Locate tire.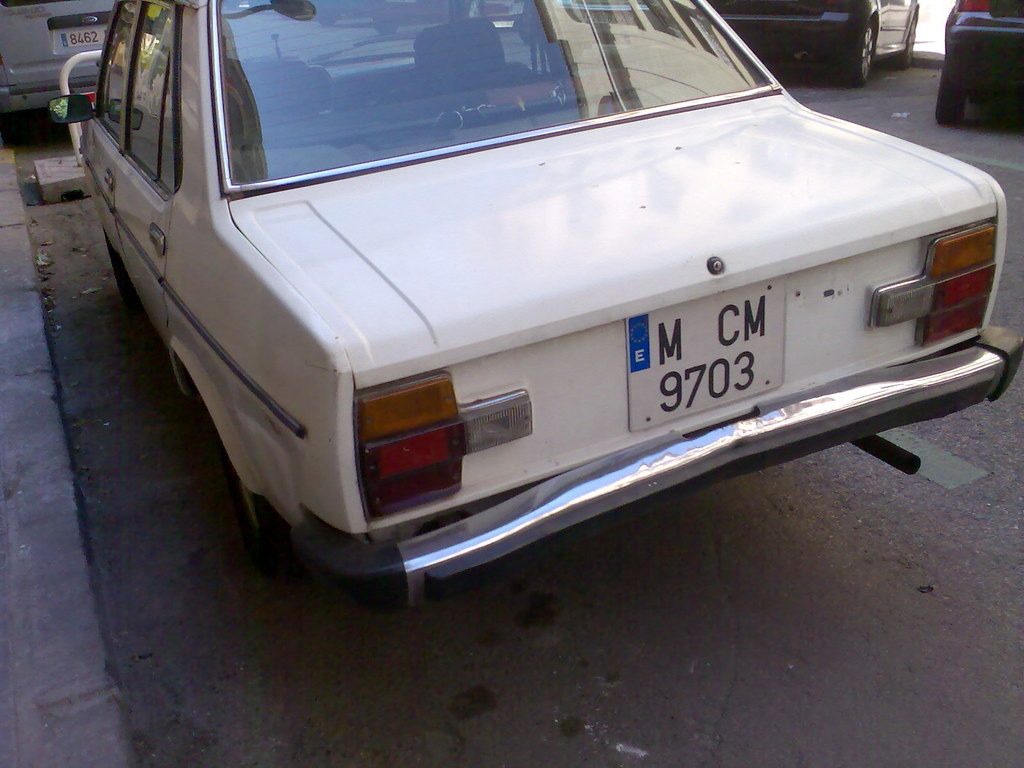
Bounding box: [x1=838, y1=22, x2=873, y2=84].
